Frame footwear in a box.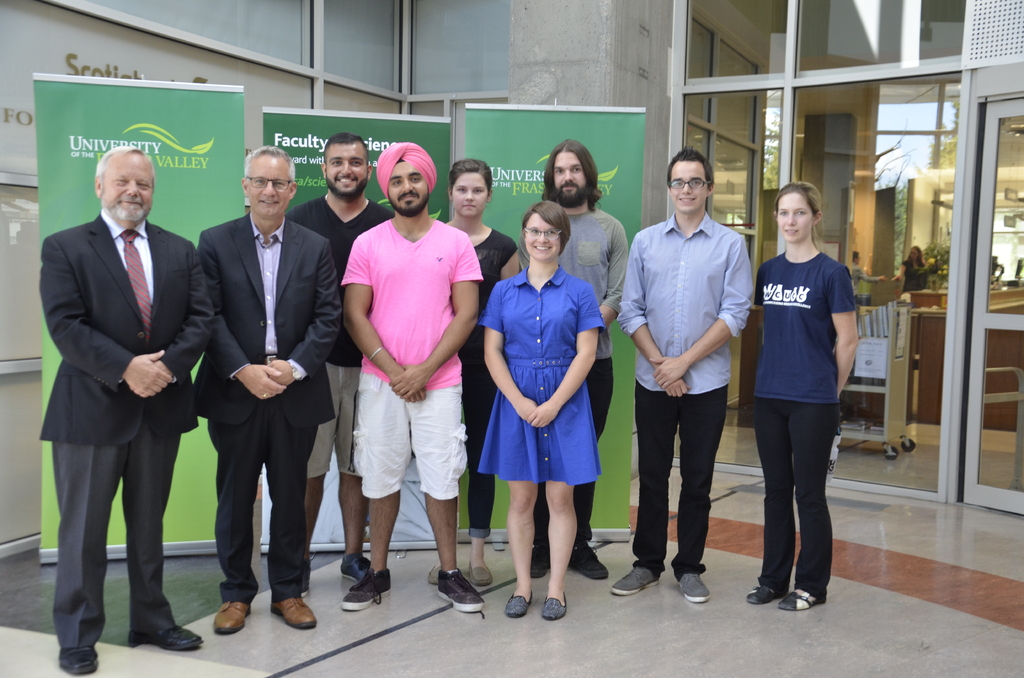
(x1=540, y1=591, x2=568, y2=624).
